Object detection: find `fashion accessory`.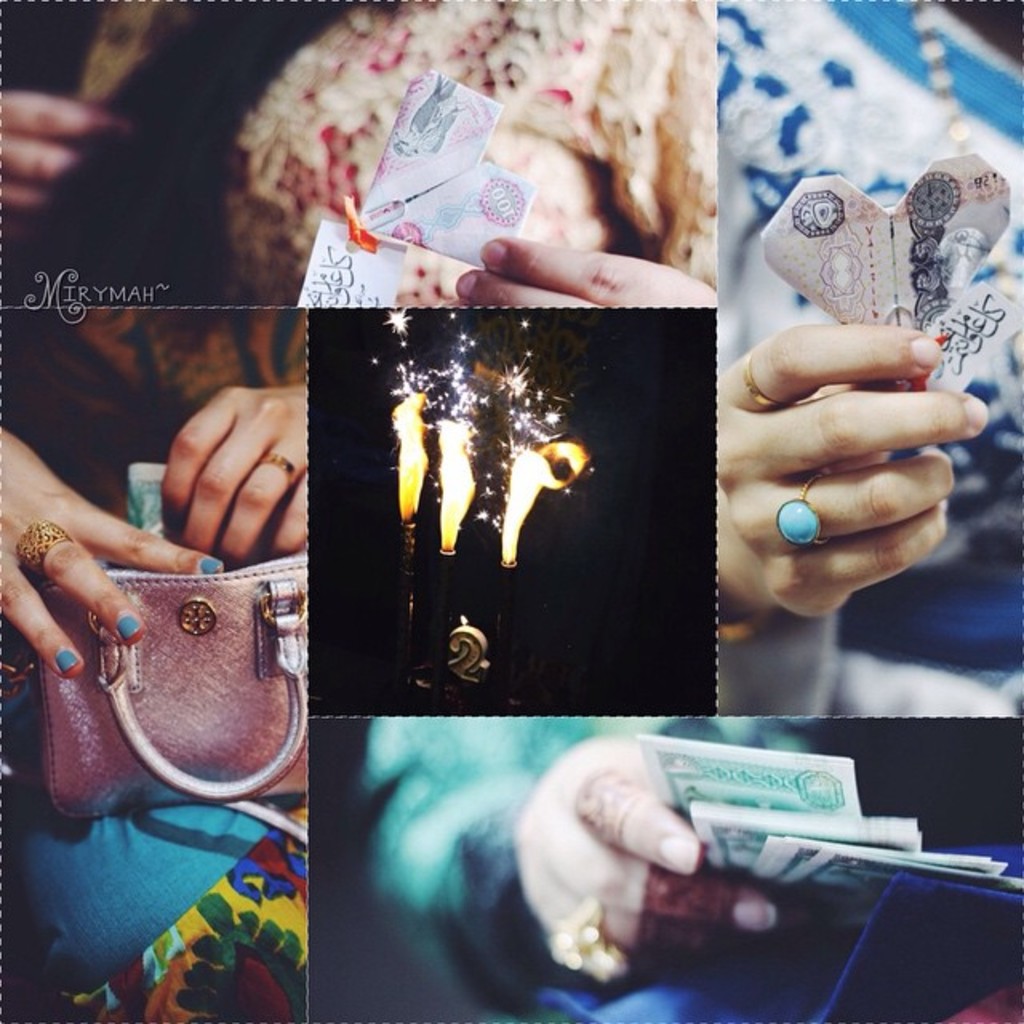
779, 472, 821, 552.
